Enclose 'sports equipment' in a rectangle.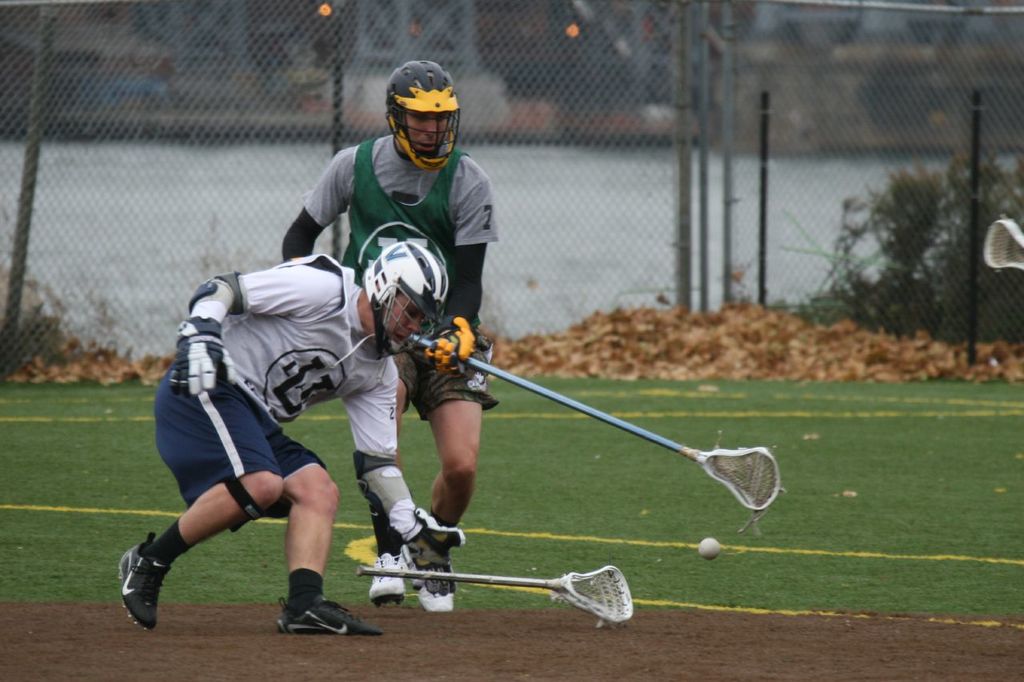
region(356, 563, 634, 634).
